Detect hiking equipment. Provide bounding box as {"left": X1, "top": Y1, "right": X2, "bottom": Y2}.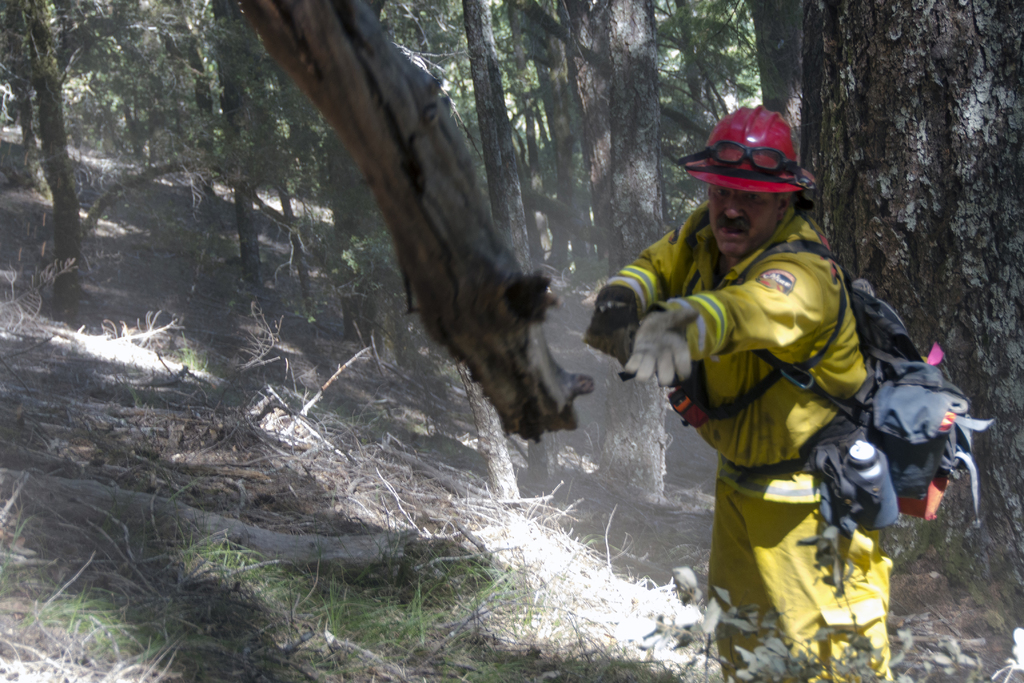
{"left": 799, "top": 204, "right": 988, "bottom": 545}.
